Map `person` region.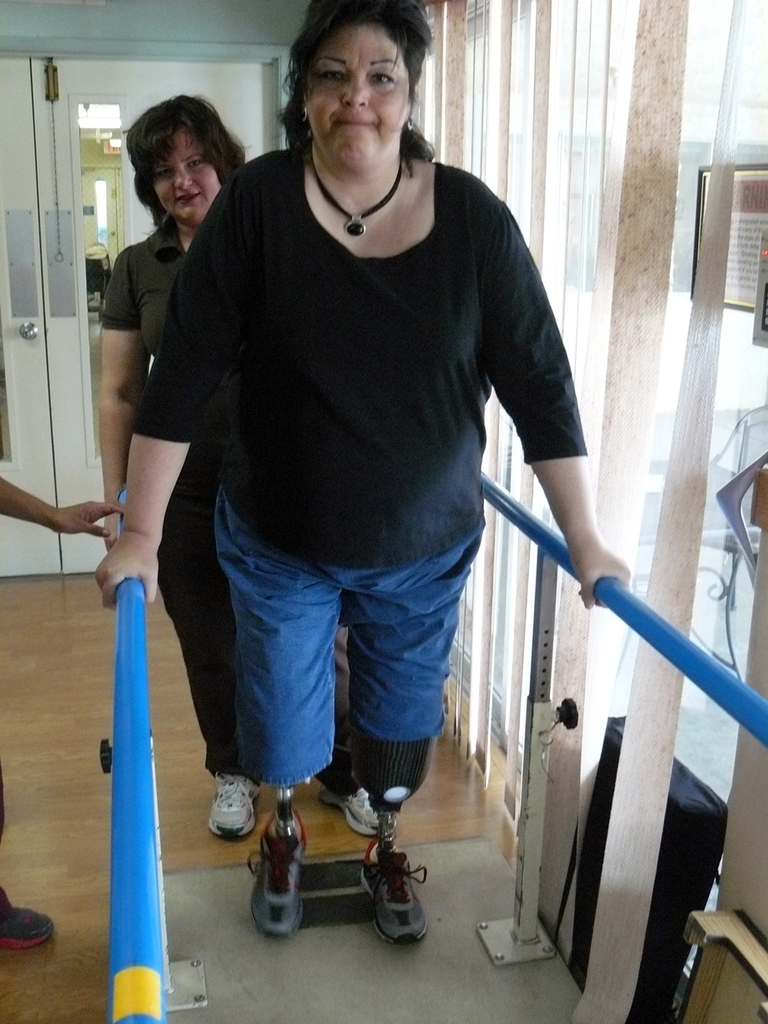
Mapped to pyautogui.locateOnScreen(103, 94, 240, 501).
